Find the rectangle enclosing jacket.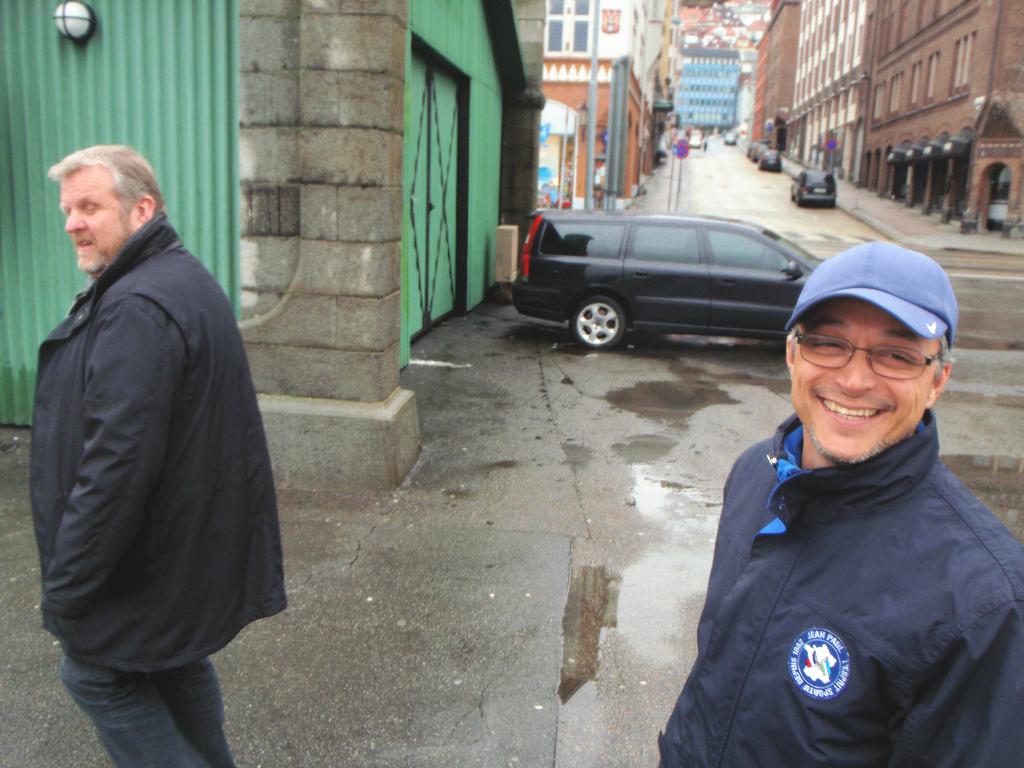
bbox(652, 337, 1016, 767).
